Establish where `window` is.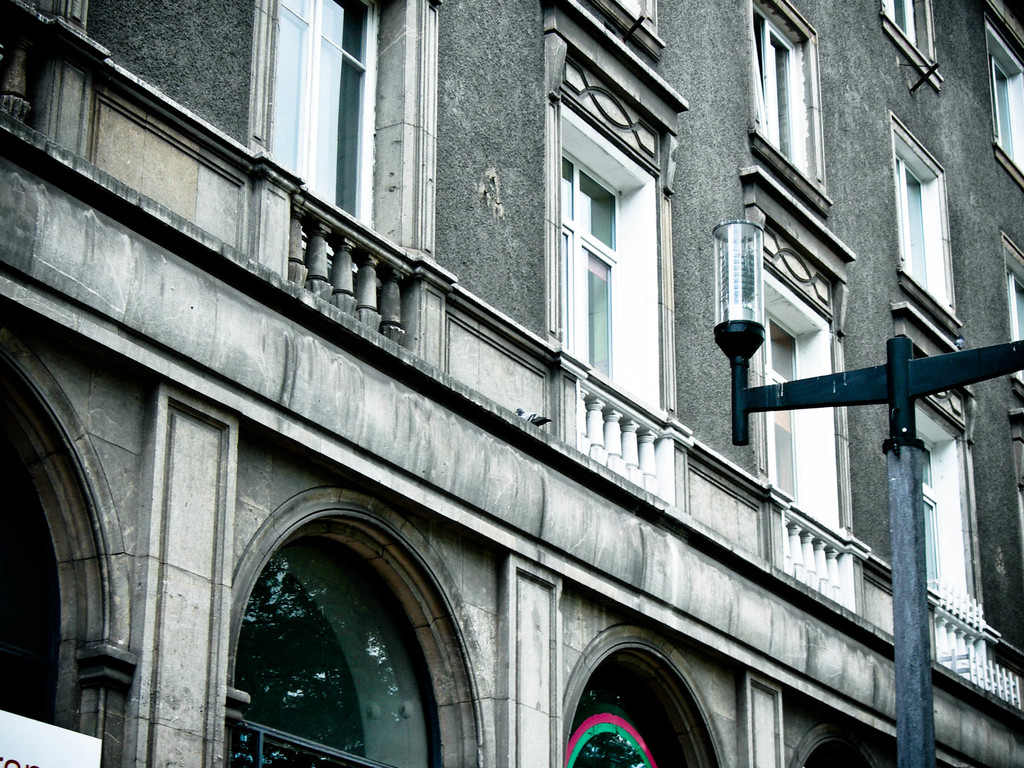
Established at BBox(550, 35, 682, 490).
